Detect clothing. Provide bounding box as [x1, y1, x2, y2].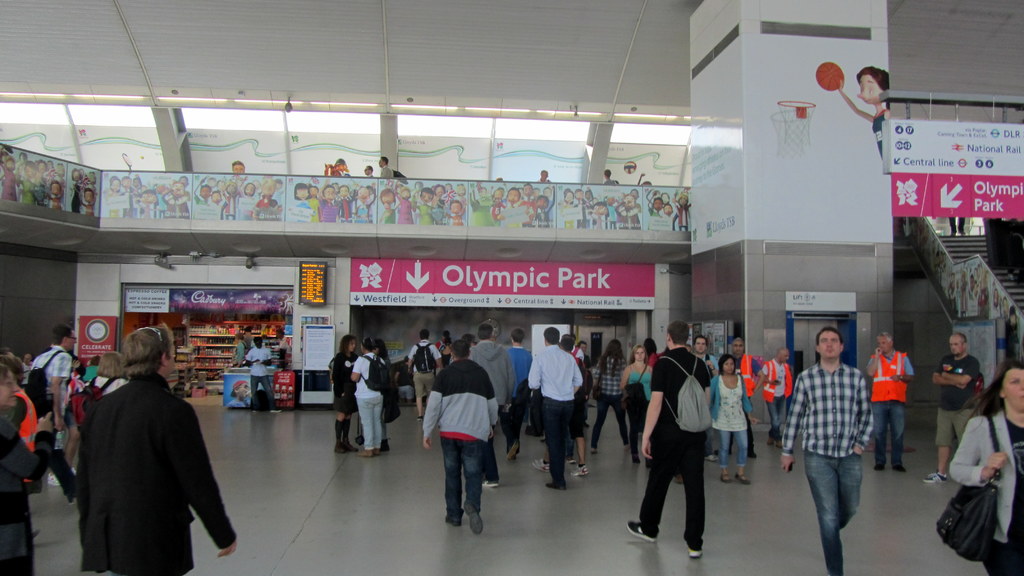
[420, 362, 504, 518].
